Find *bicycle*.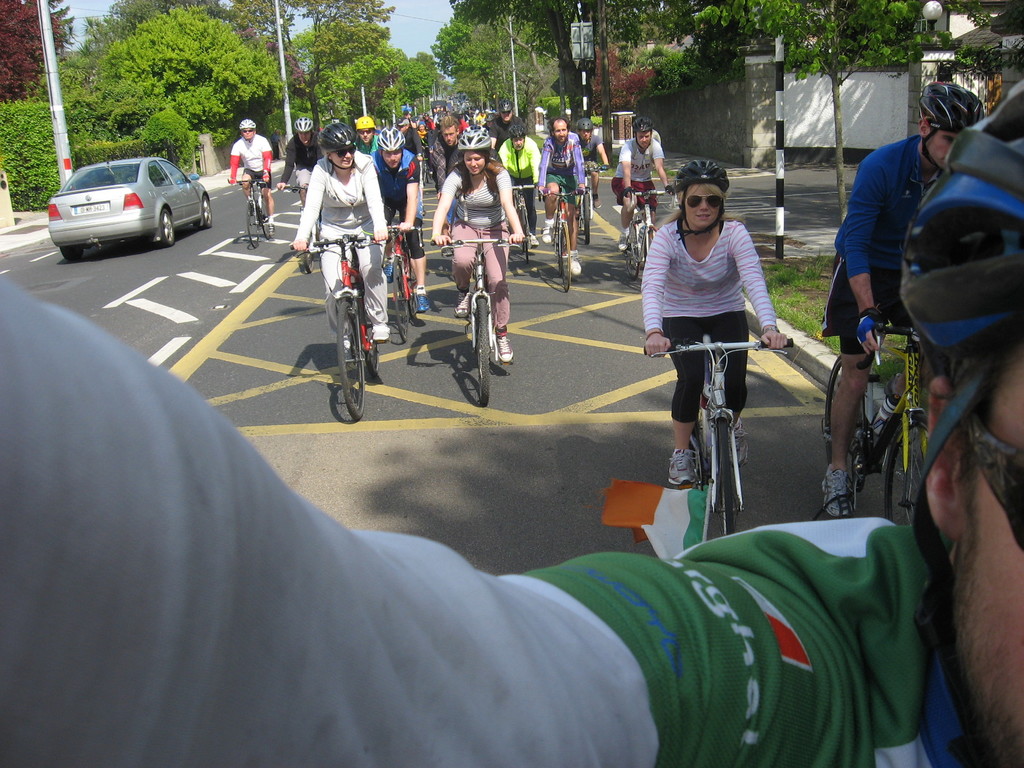
423 140 429 186.
